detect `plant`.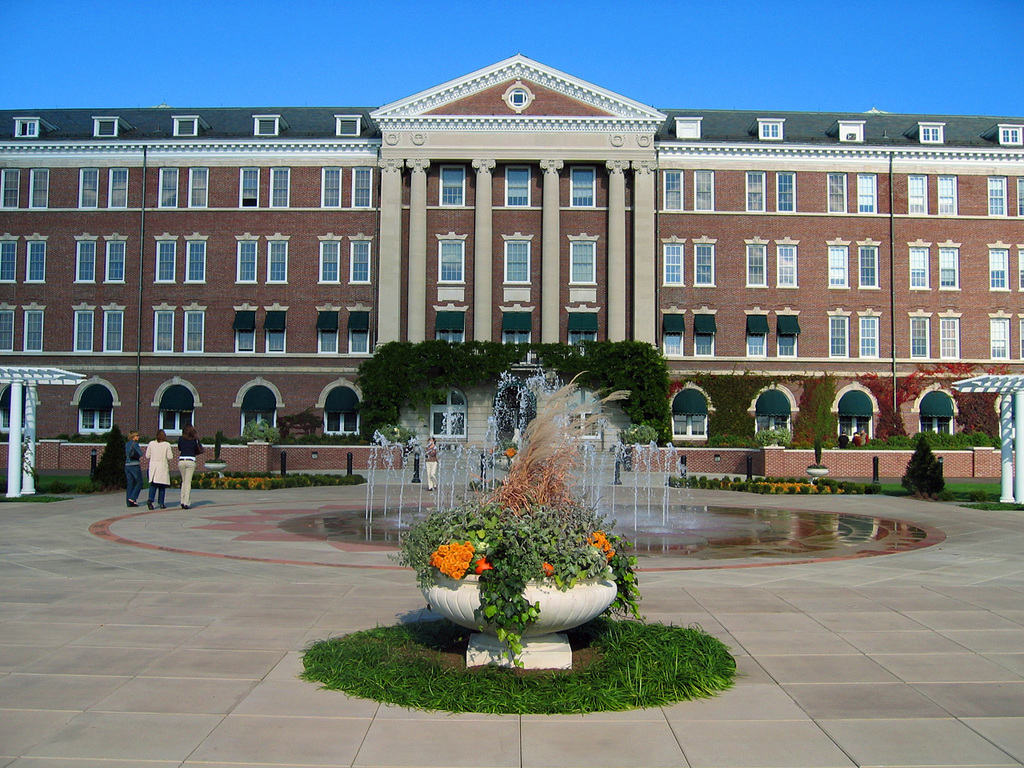
Detected at (x1=1010, y1=435, x2=1021, y2=454).
